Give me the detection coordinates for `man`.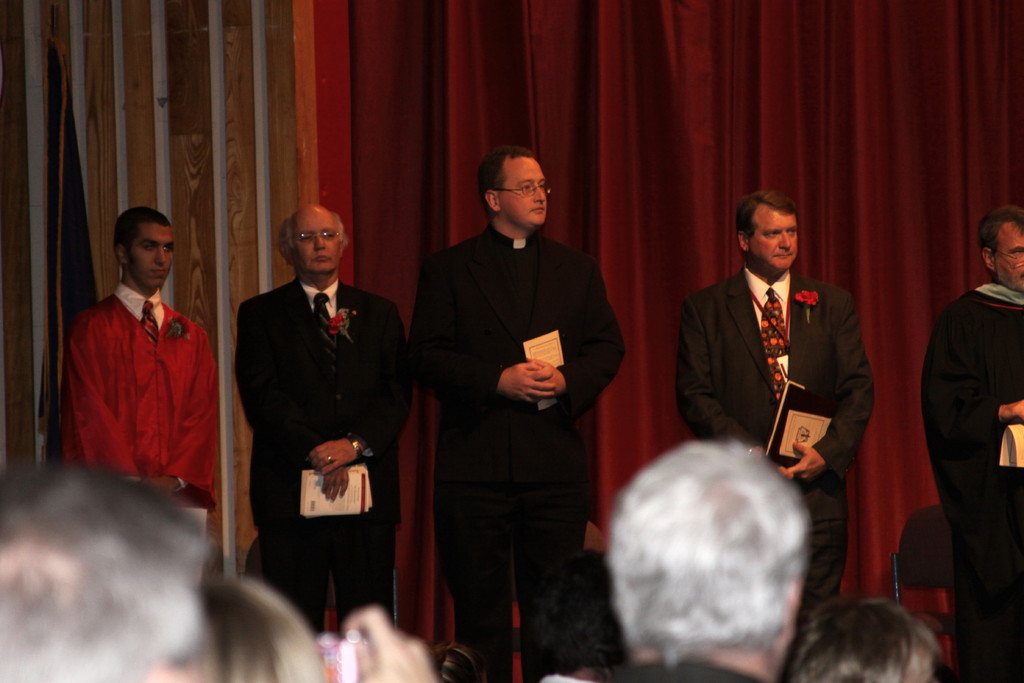
bbox=[412, 147, 626, 682].
